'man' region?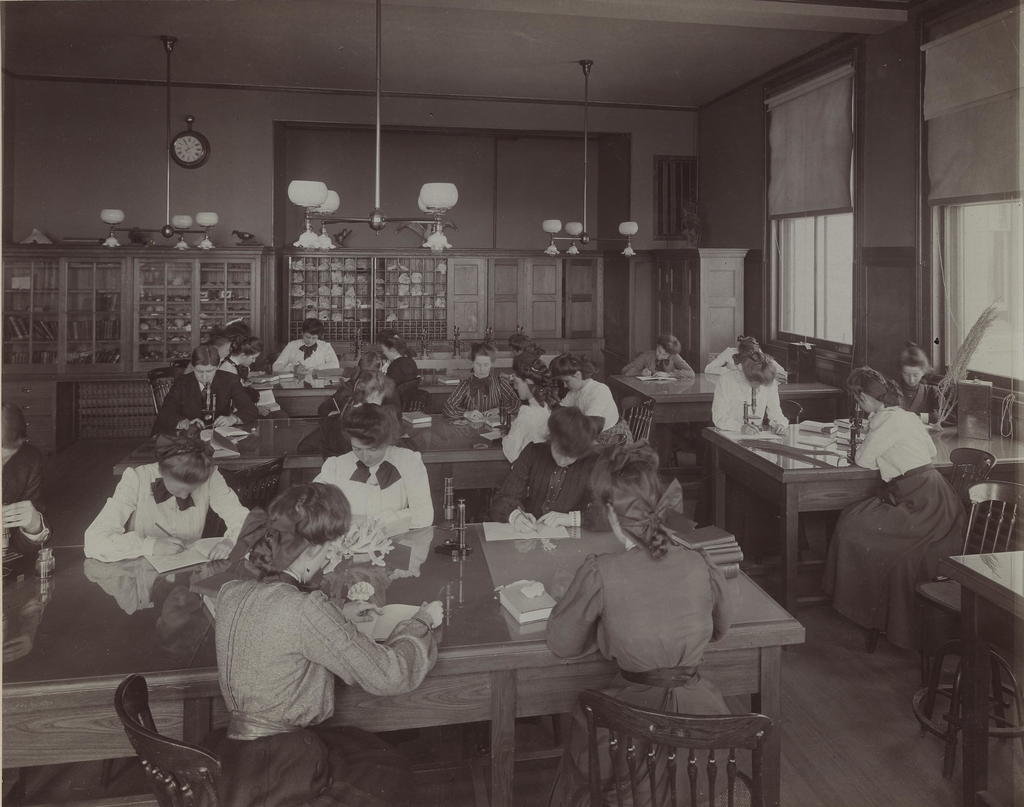
<bbox>0, 404, 52, 563</bbox>
